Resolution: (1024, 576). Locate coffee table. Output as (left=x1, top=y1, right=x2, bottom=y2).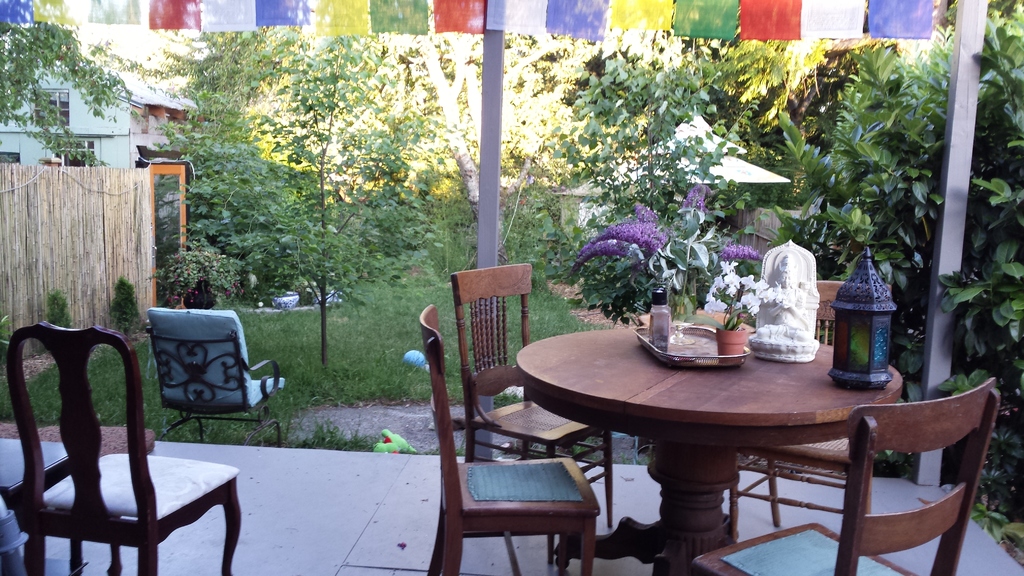
(left=496, top=307, right=972, bottom=561).
